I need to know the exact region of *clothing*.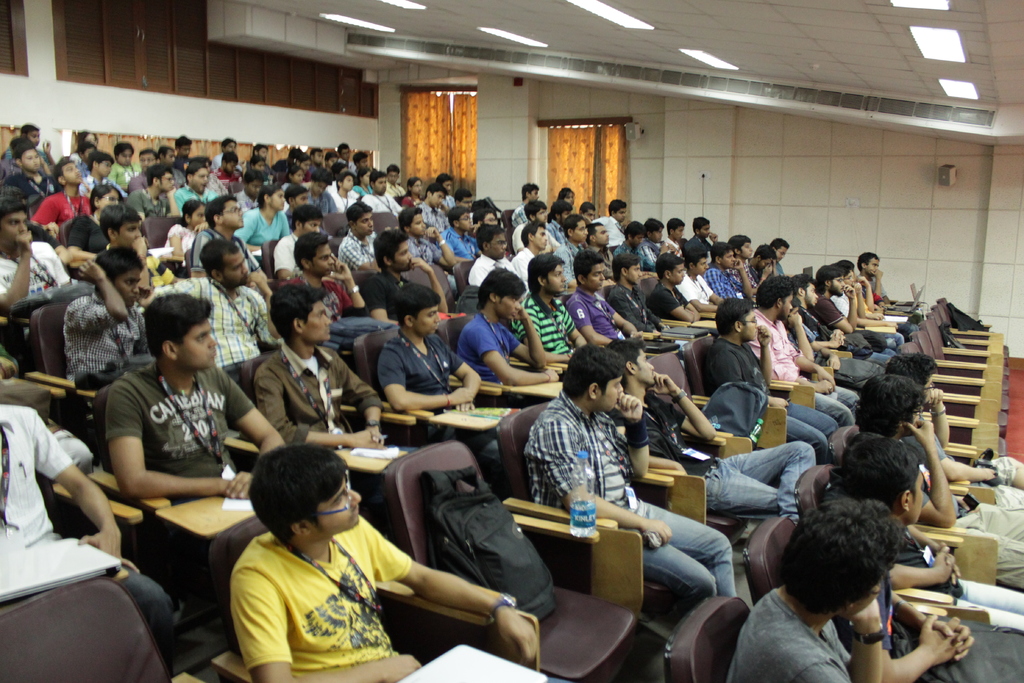
Region: BBox(58, 208, 109, 251).
